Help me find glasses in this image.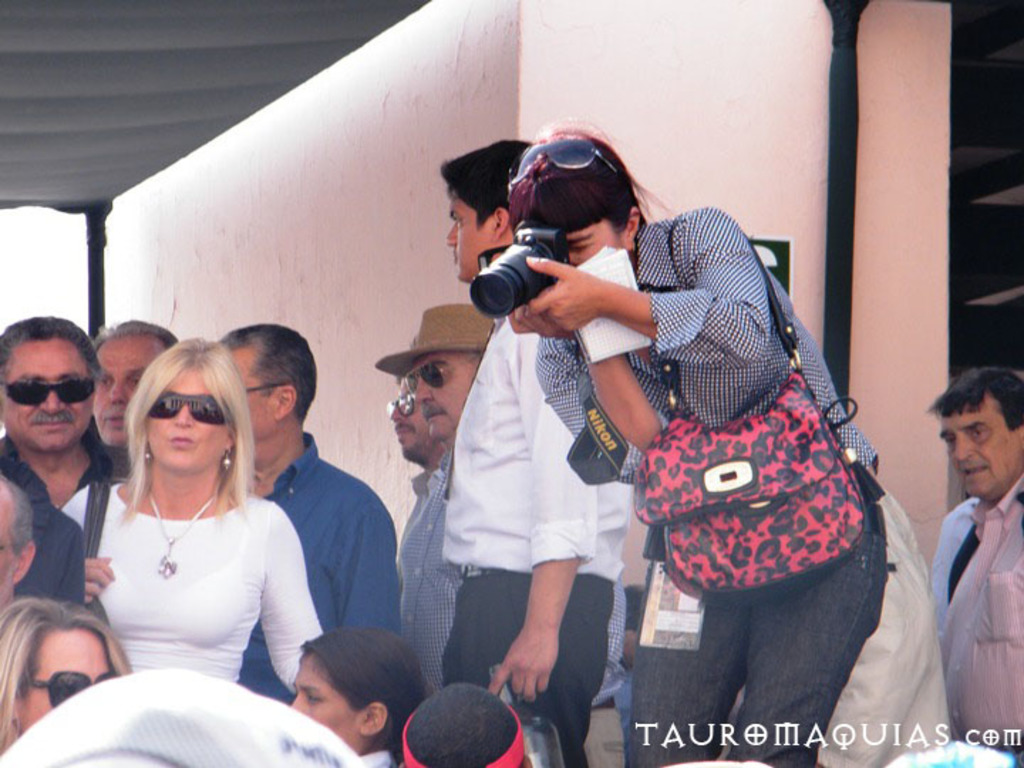
Found it: 240:383:286:394.
